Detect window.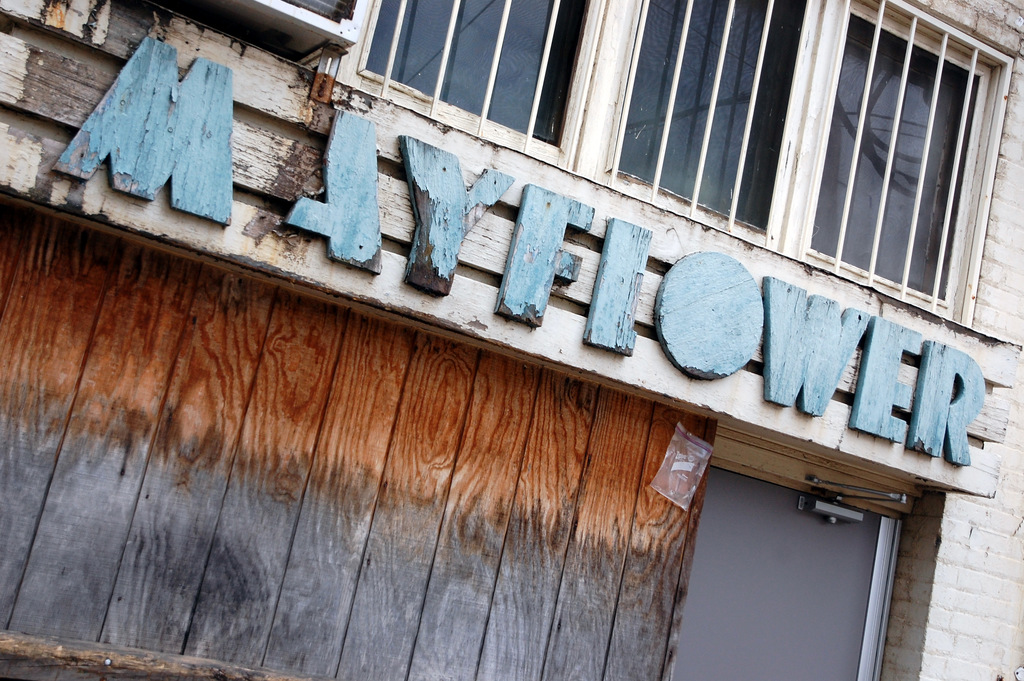
Detected at [350, 0, 604, 172].
